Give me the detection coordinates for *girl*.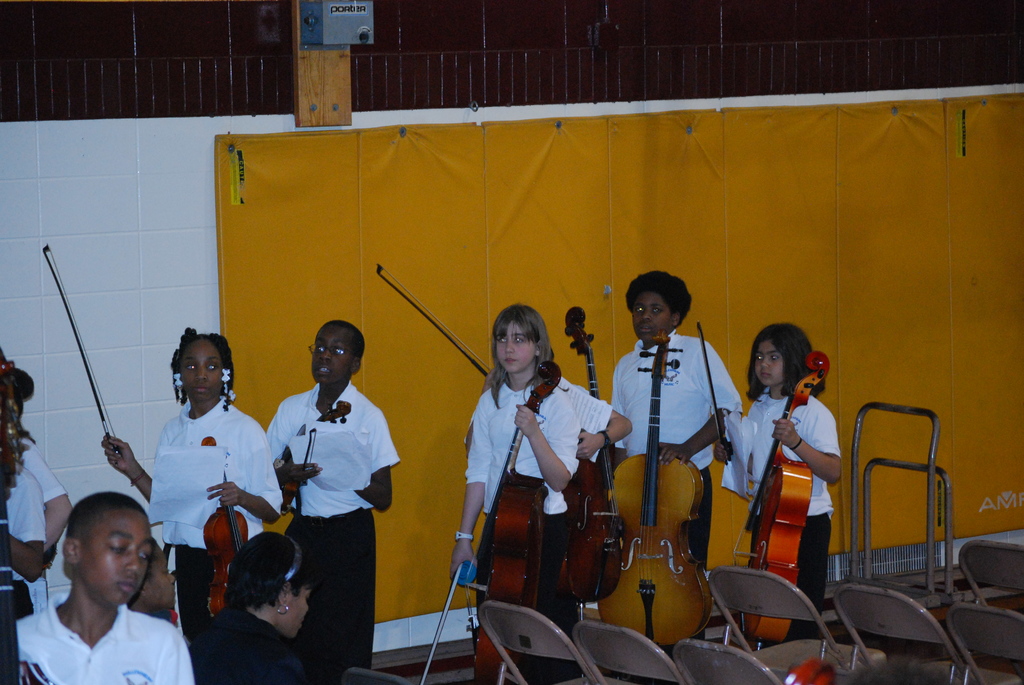
l=715, t=322, r=842, b=642.
